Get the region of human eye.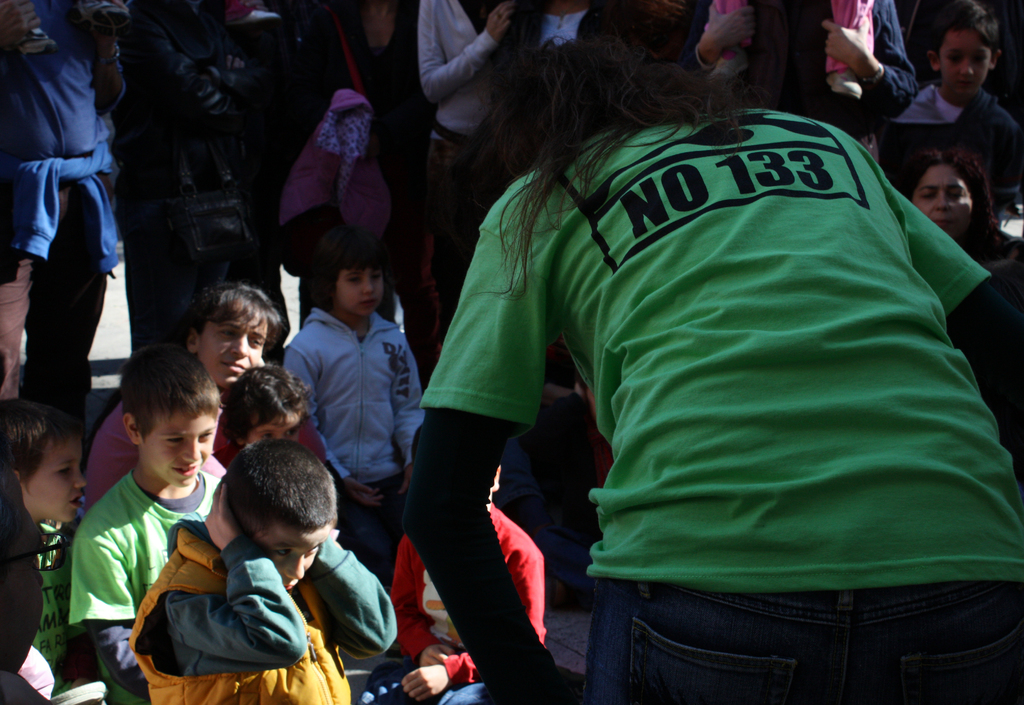
[372,268,380,280].
